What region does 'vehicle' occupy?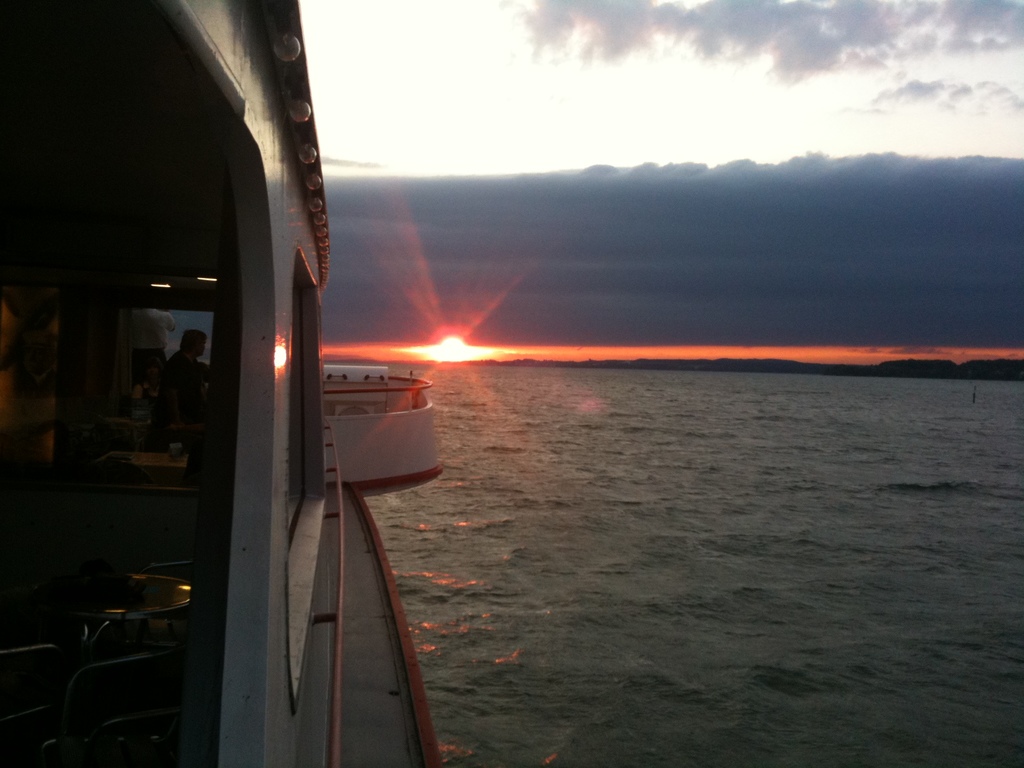
[1,0,446,767].
